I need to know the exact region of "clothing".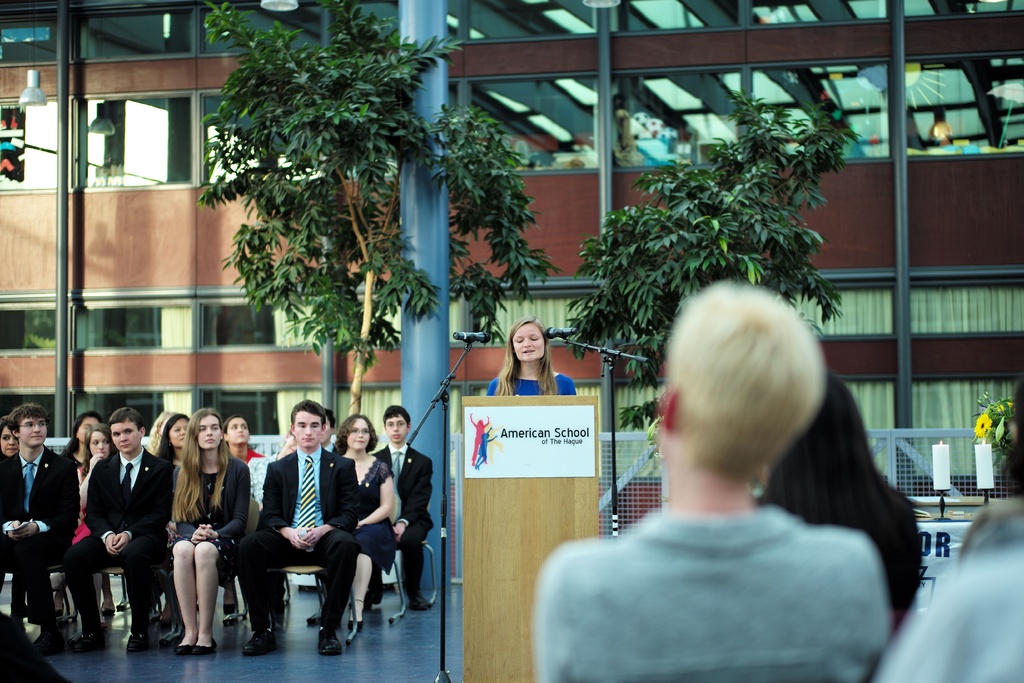
Region: box=[755, 479, 931, 609].
